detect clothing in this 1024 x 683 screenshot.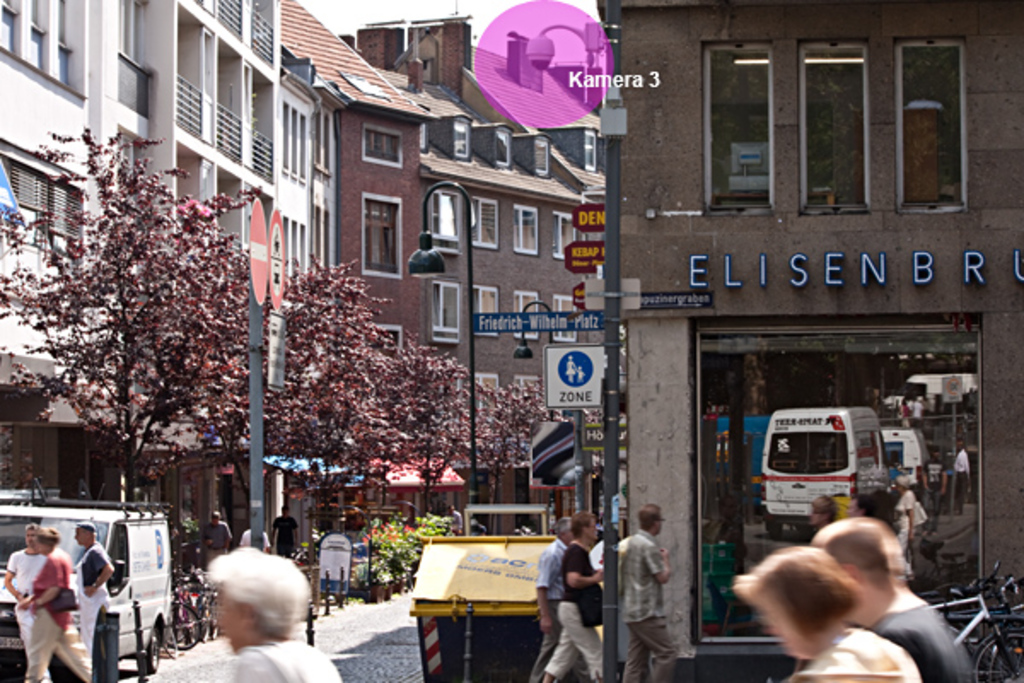
Detection: [left=5, top=550, right=48, bottom=681].
